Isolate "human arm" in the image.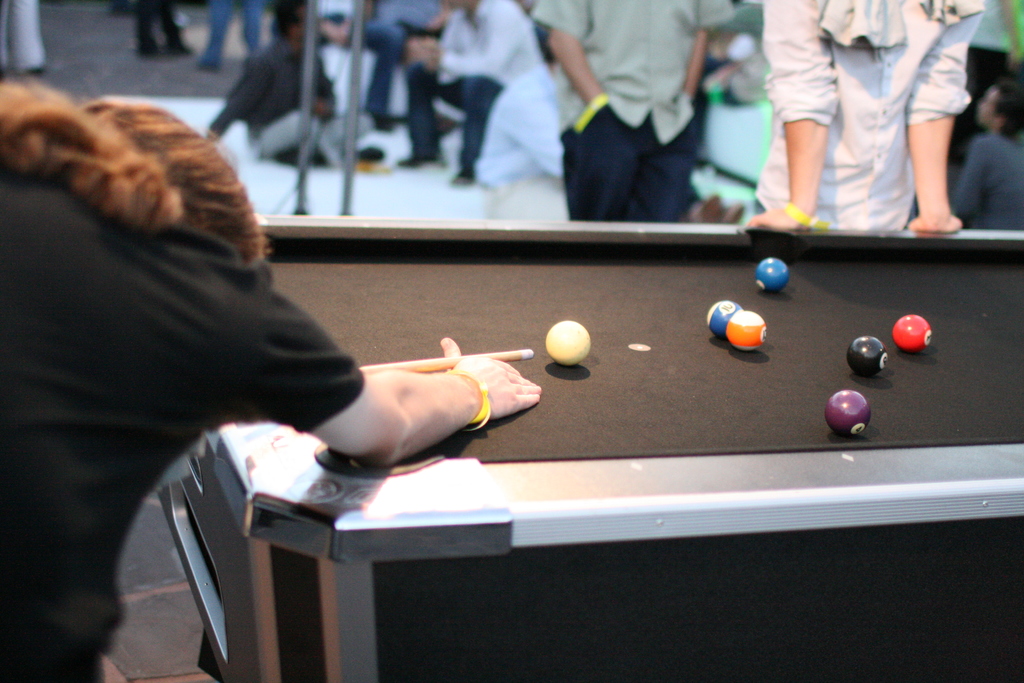
Isolated region: crop(898, 0, 978, 235).
